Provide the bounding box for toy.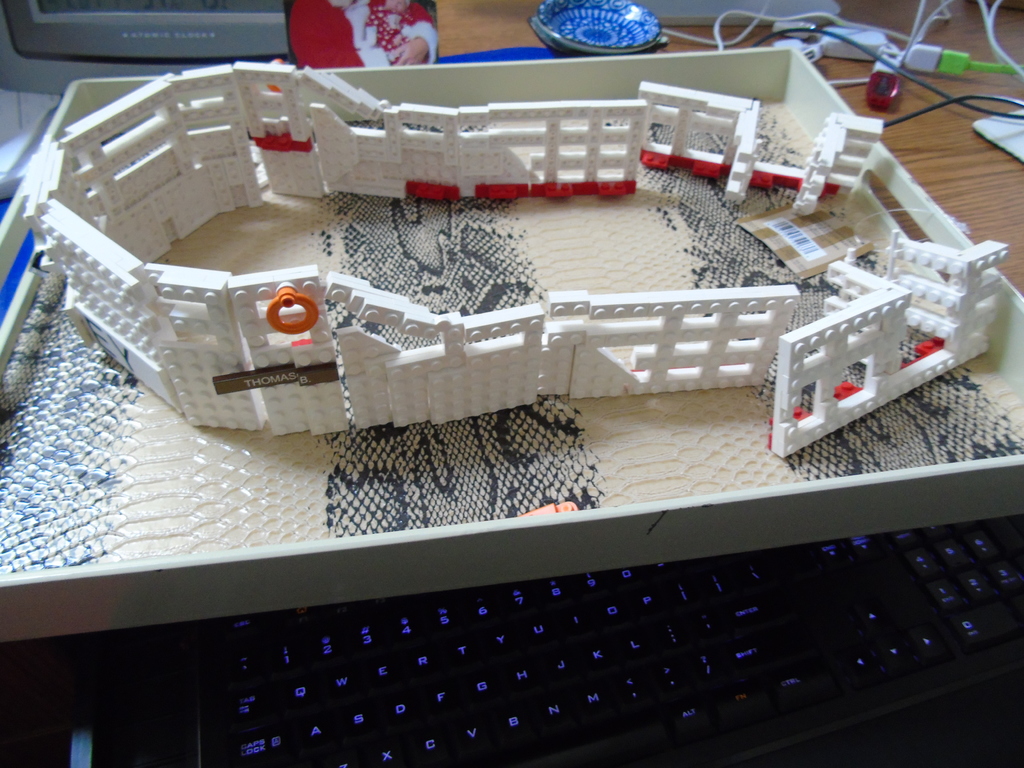
rect(35, 85, 1002, 452).
